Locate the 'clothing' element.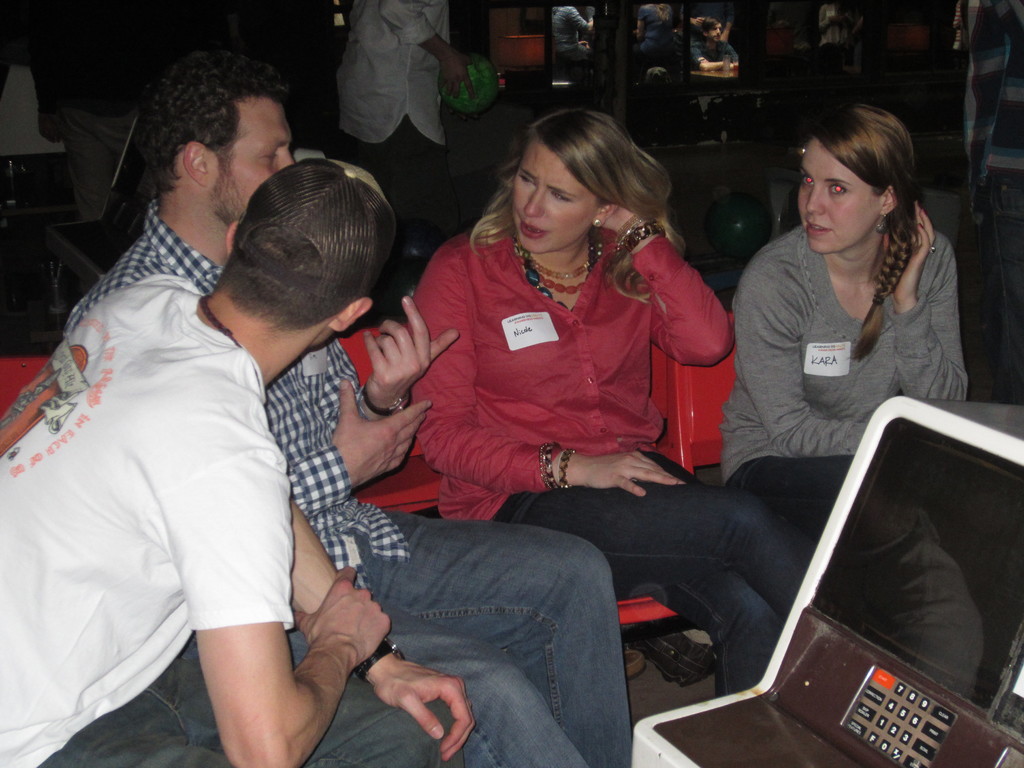
Element bbox: {"left": 639, "top": 5, "right": 677, "bottom": 62}.
